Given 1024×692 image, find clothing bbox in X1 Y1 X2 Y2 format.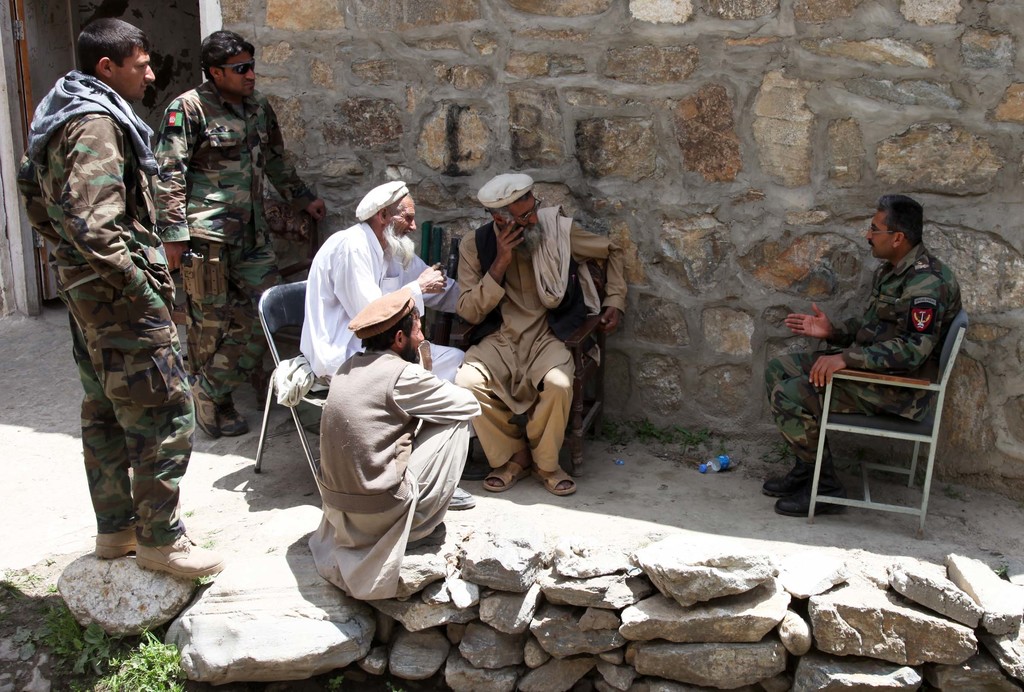
15 72 197 548.
